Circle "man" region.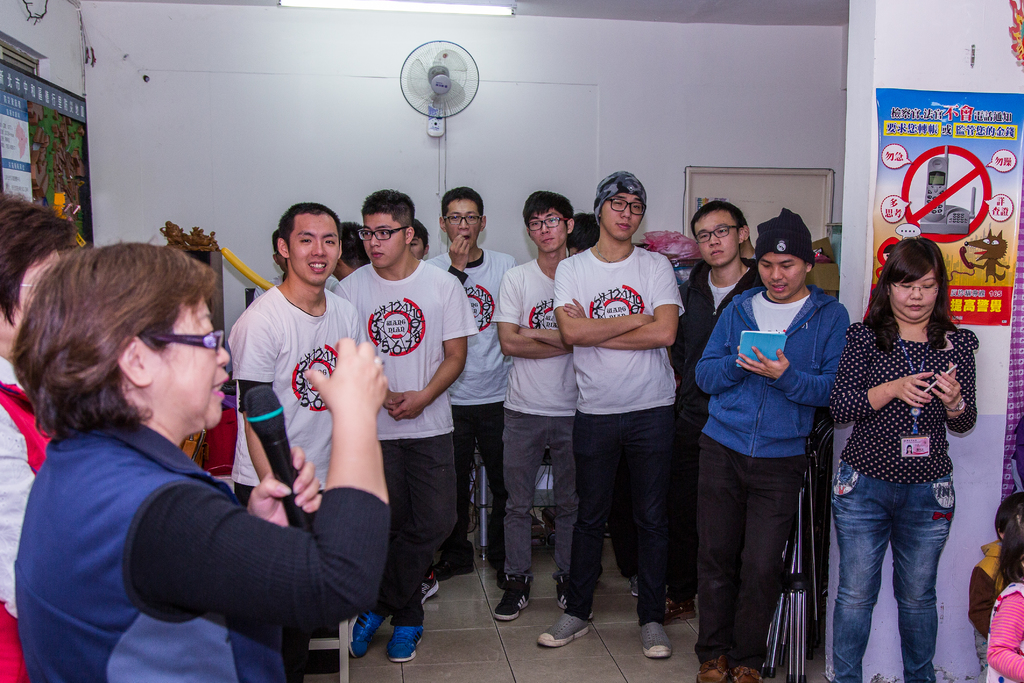
Region: [488,191,579,616].
